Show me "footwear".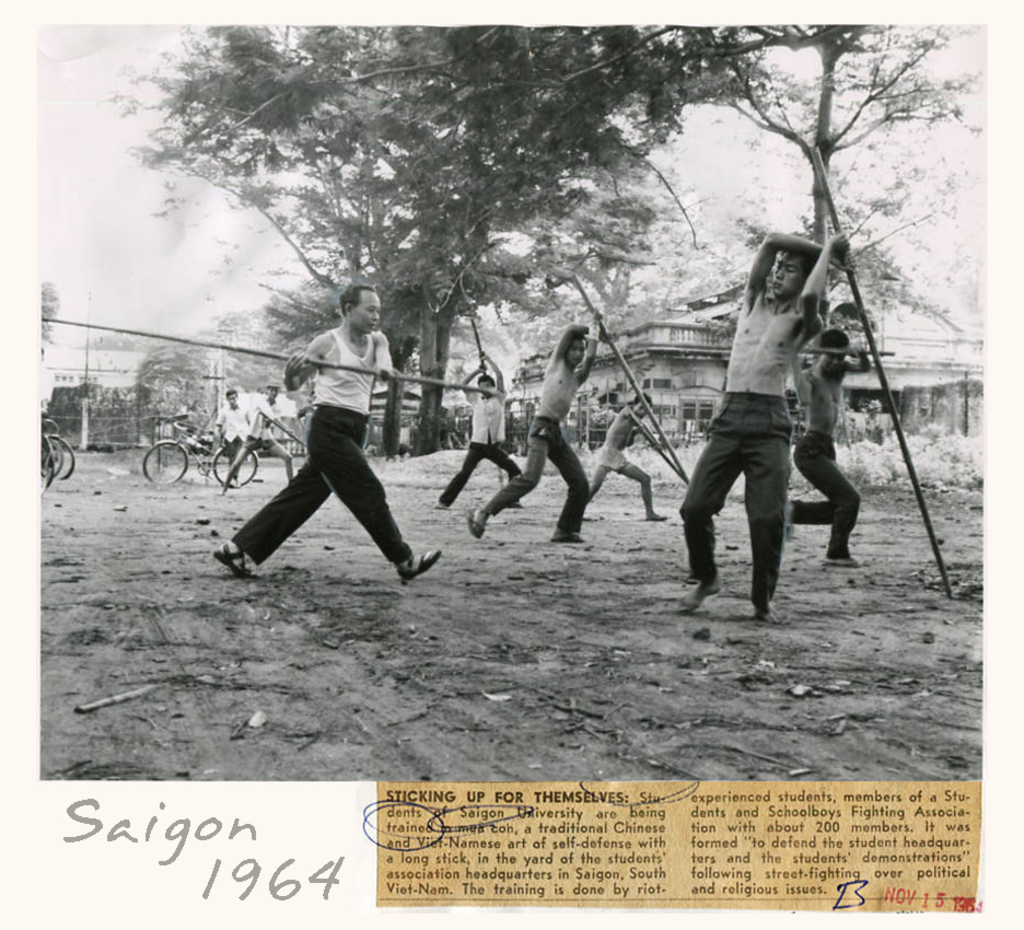
"footwear" is here: detection(206, 536, 257, 583).
